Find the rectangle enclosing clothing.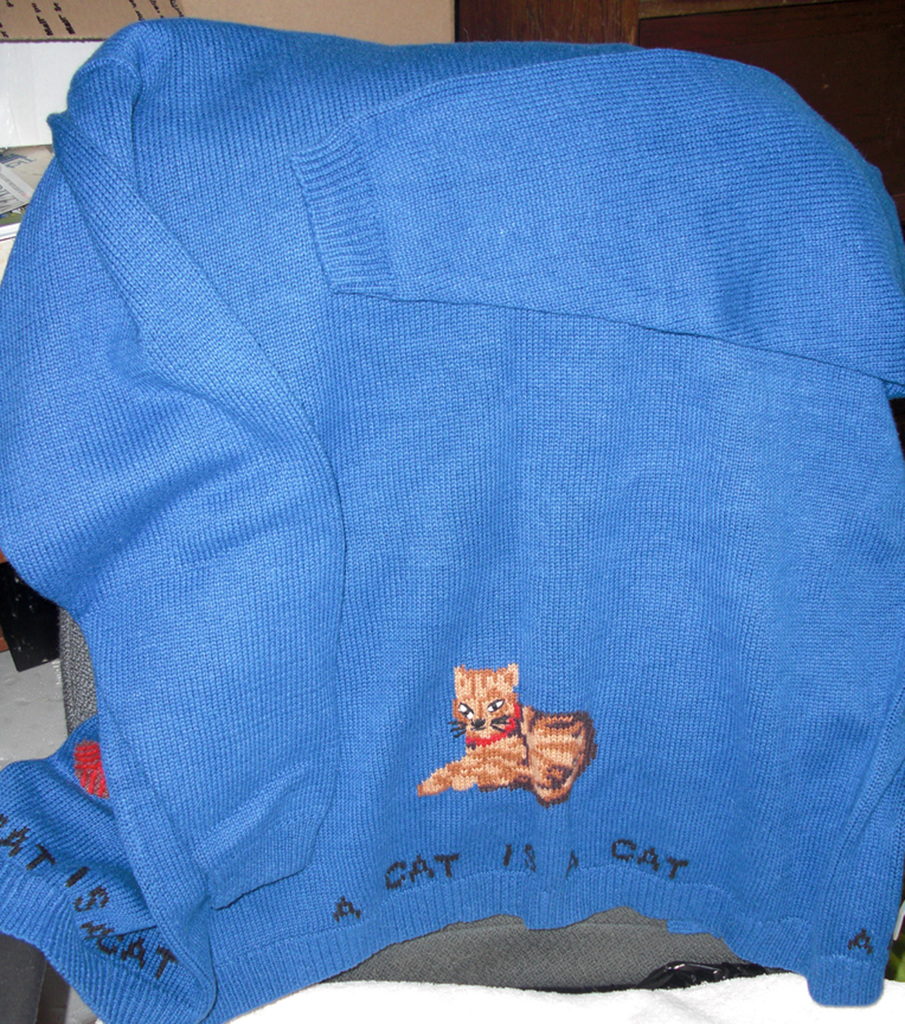
(left=1, top=23, right=904, bottom=991).
